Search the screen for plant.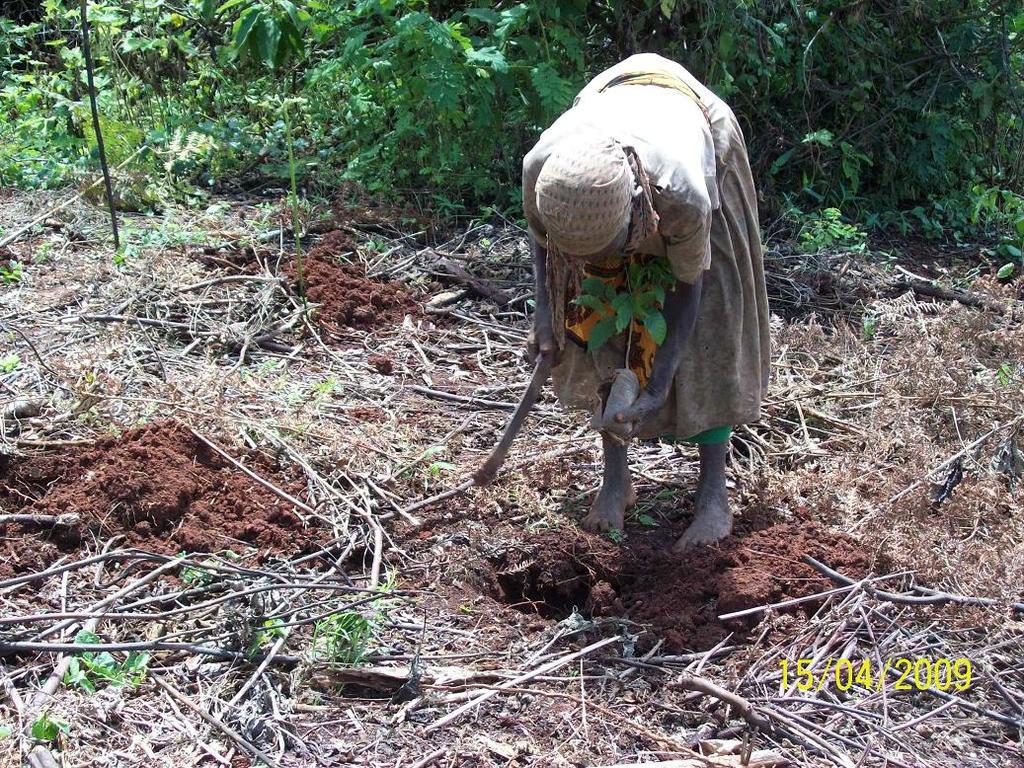
Found at {"left": 60, "top": 628, "right": 118, "bottom": 692}.
